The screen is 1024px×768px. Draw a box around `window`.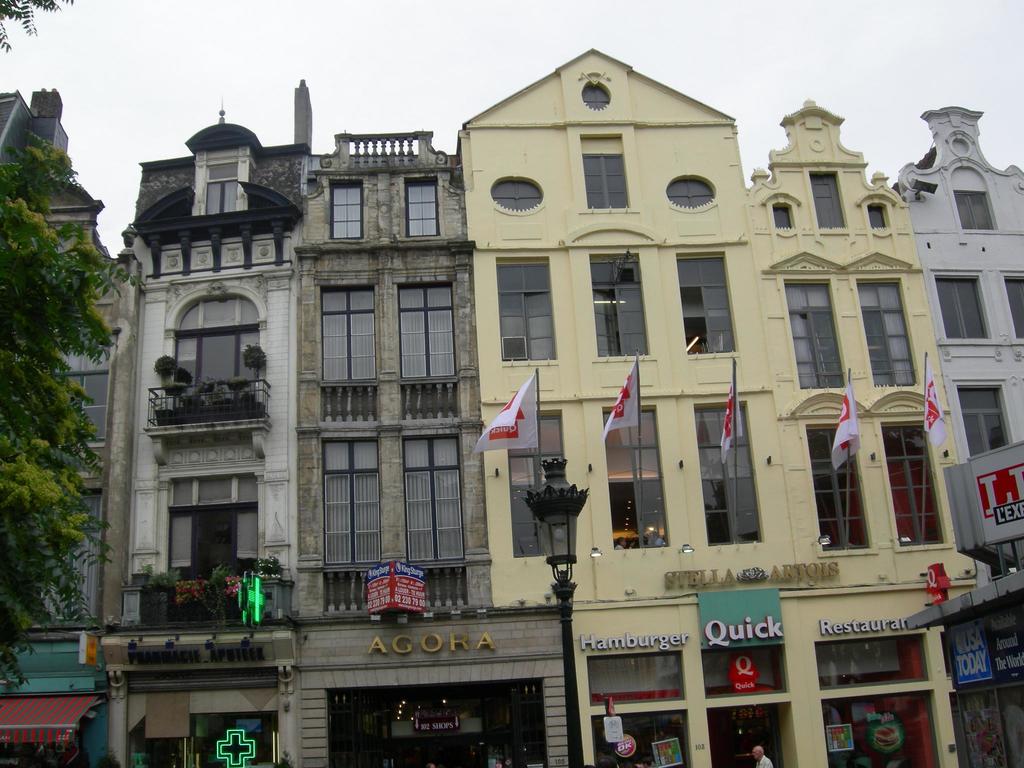
<bbox>397, 282, 456, 374</bbox>.
